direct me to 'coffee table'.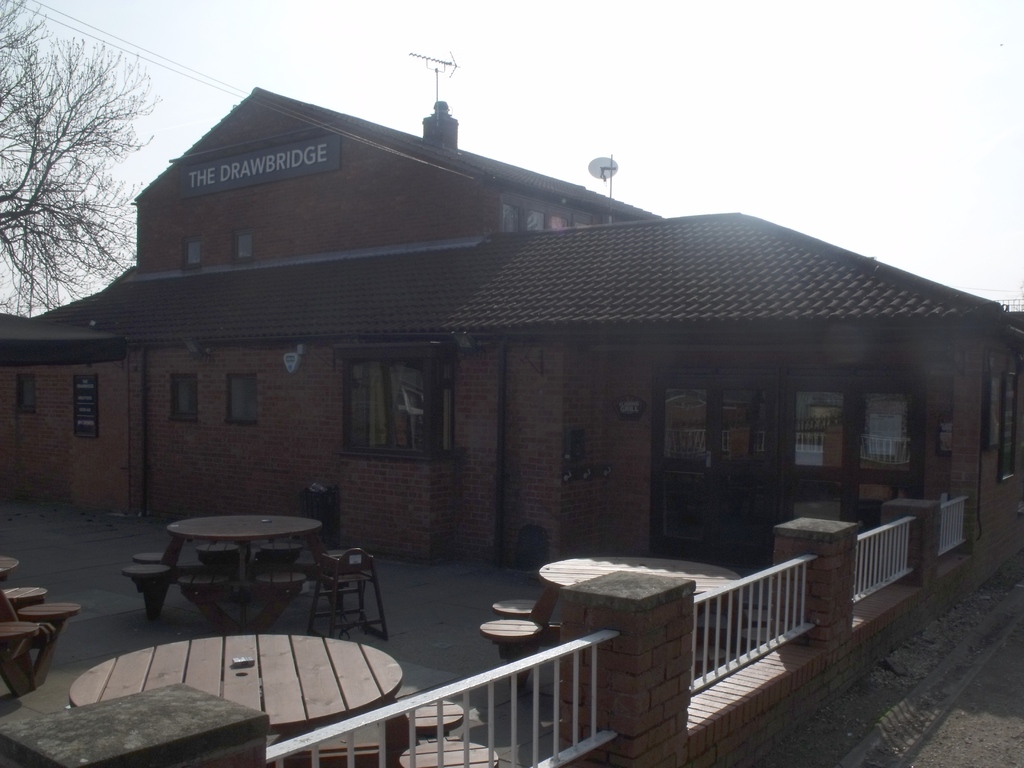
Direction: select_region(0, 558, 25, 575).
